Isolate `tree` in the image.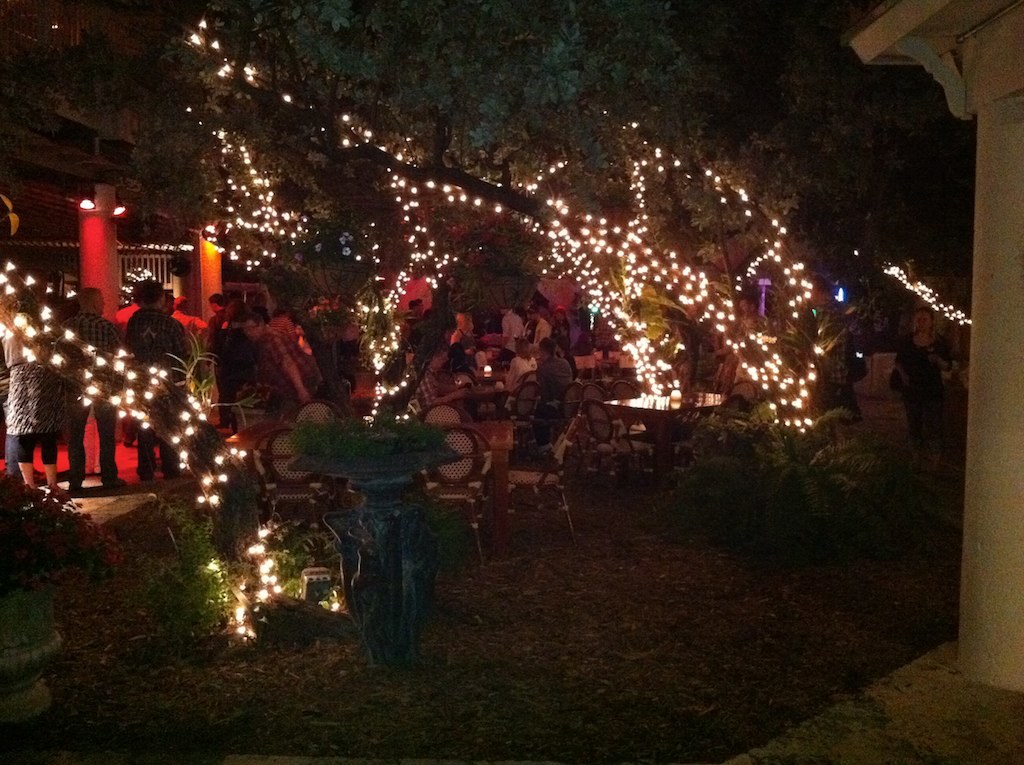
Isolated region: <region>152, 3, 821, 428</region>.
